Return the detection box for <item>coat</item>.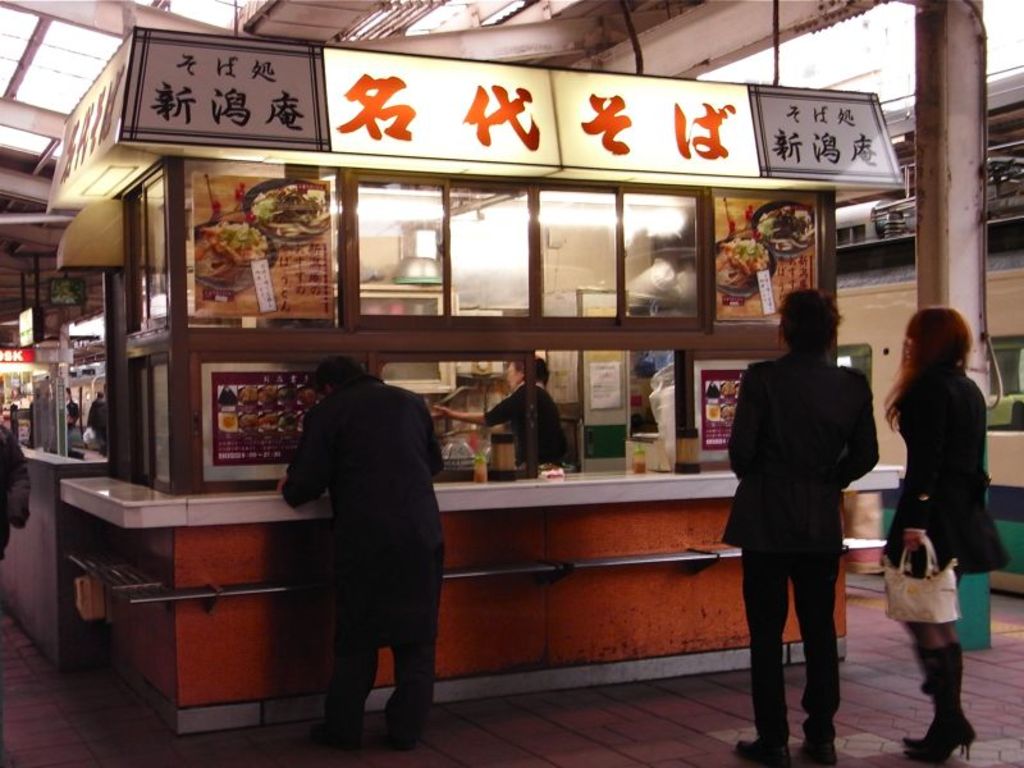
box(723, 351, 879, 561).
